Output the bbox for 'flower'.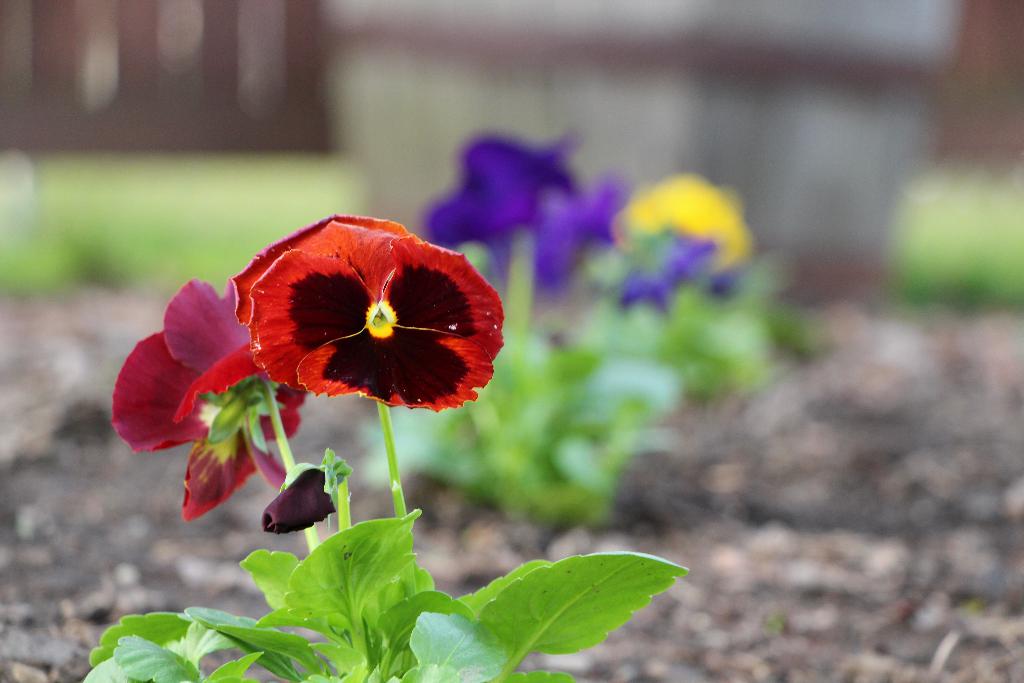
<region>105, 272, 301, 526</region>.
